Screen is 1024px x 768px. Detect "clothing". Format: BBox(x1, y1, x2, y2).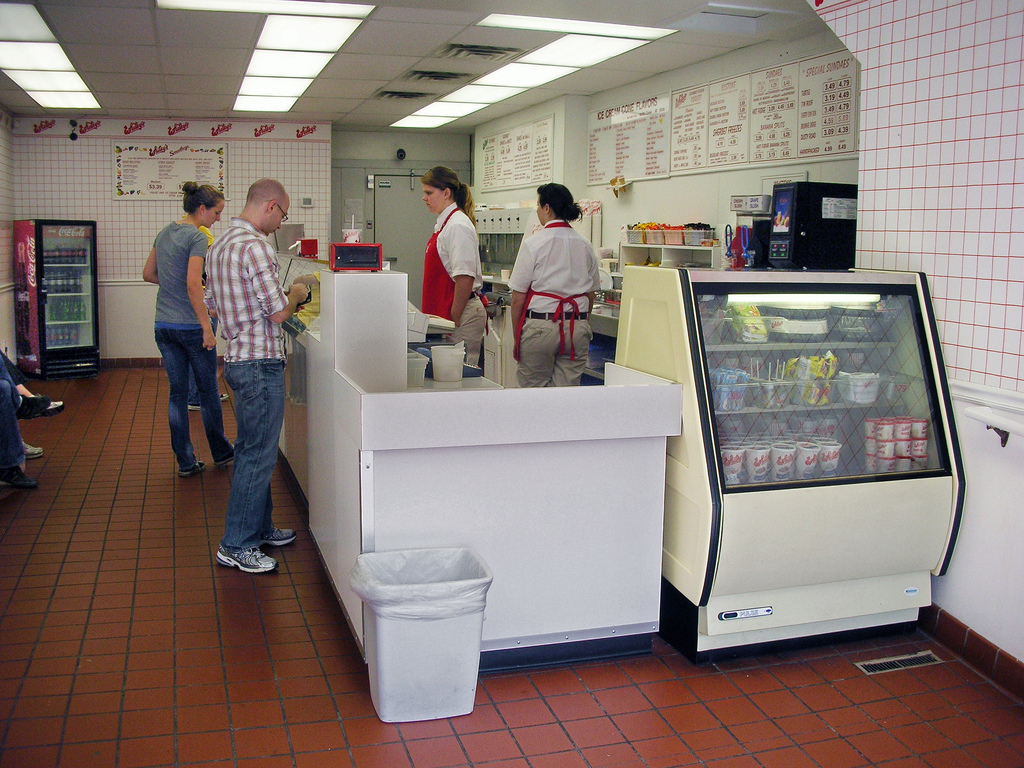
BBox(509, 217, 602, 387).
